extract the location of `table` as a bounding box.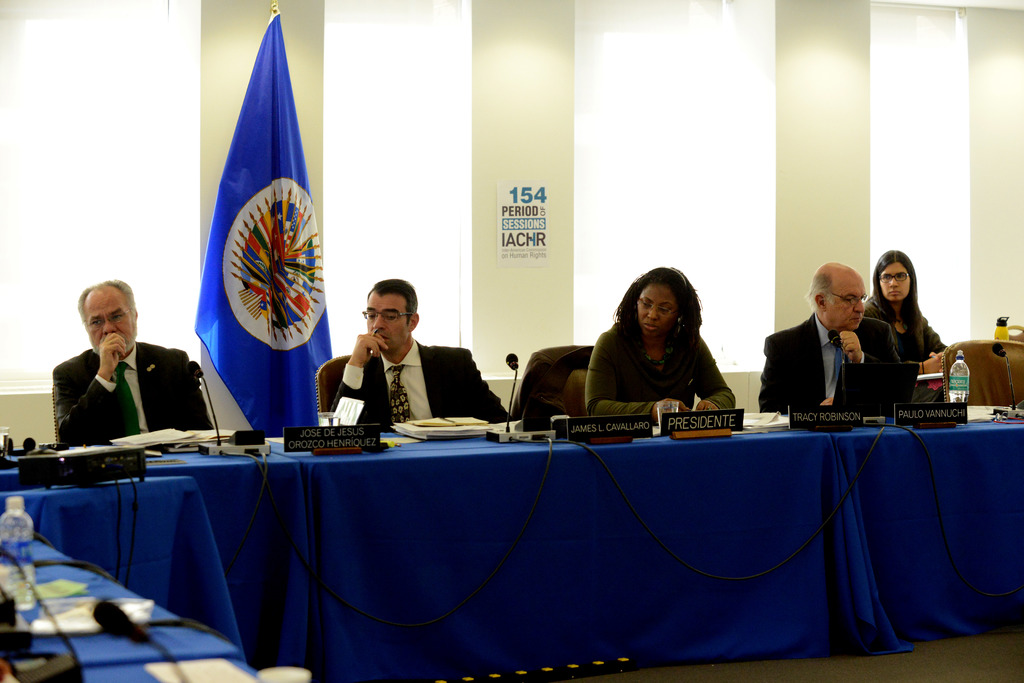
45,346,988,682.
